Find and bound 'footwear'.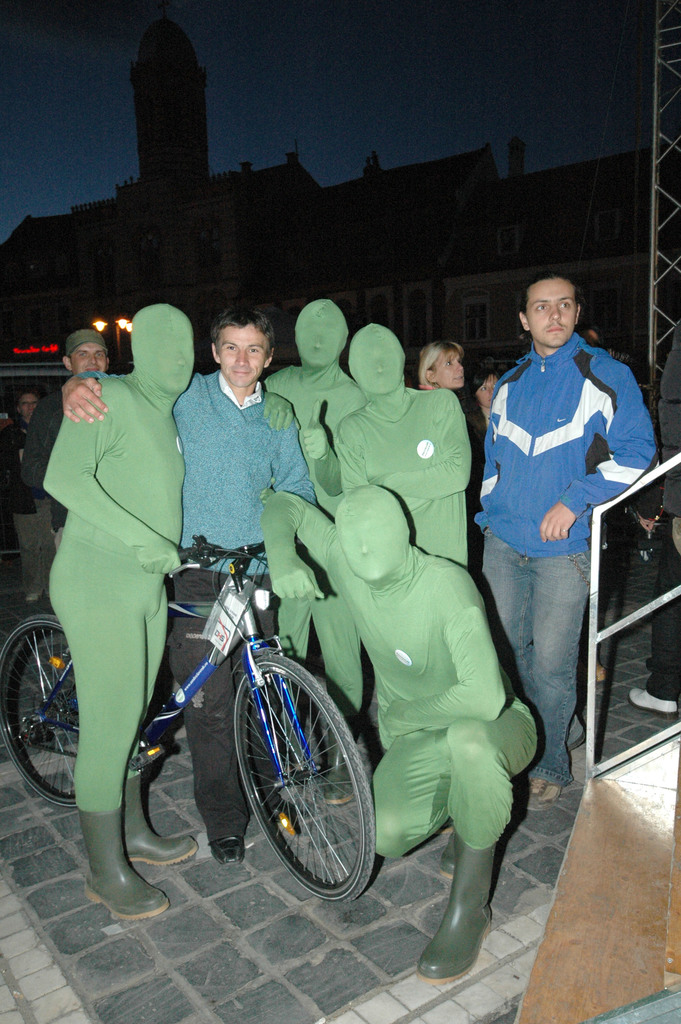
Bound: bbox=[207, 829, 250, 860].
